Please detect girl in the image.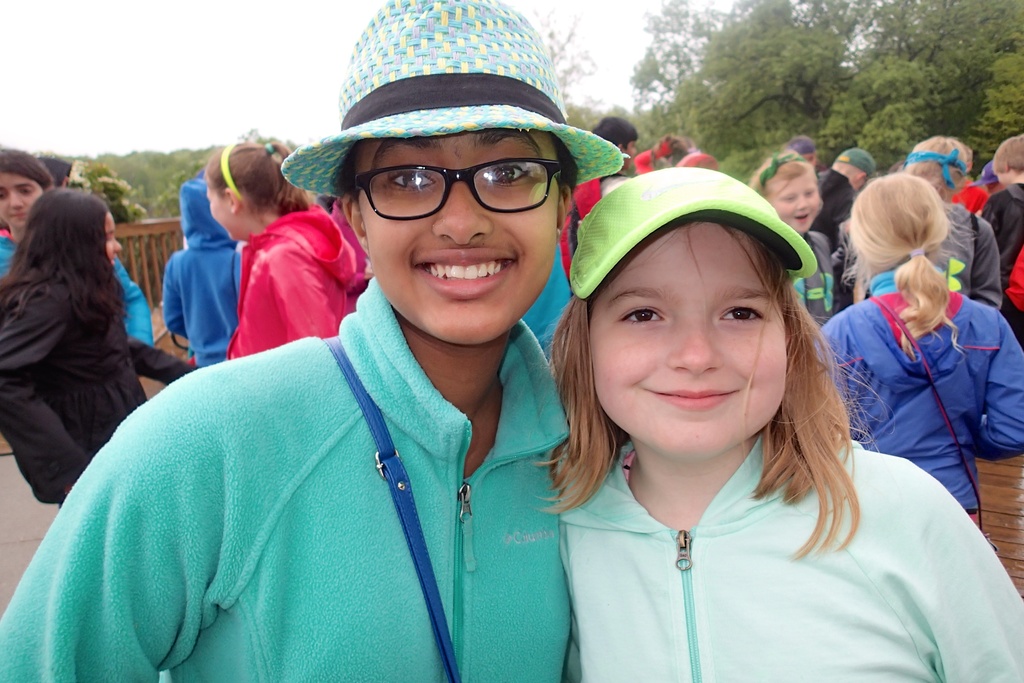
box=[204, 140, 355, 359].
